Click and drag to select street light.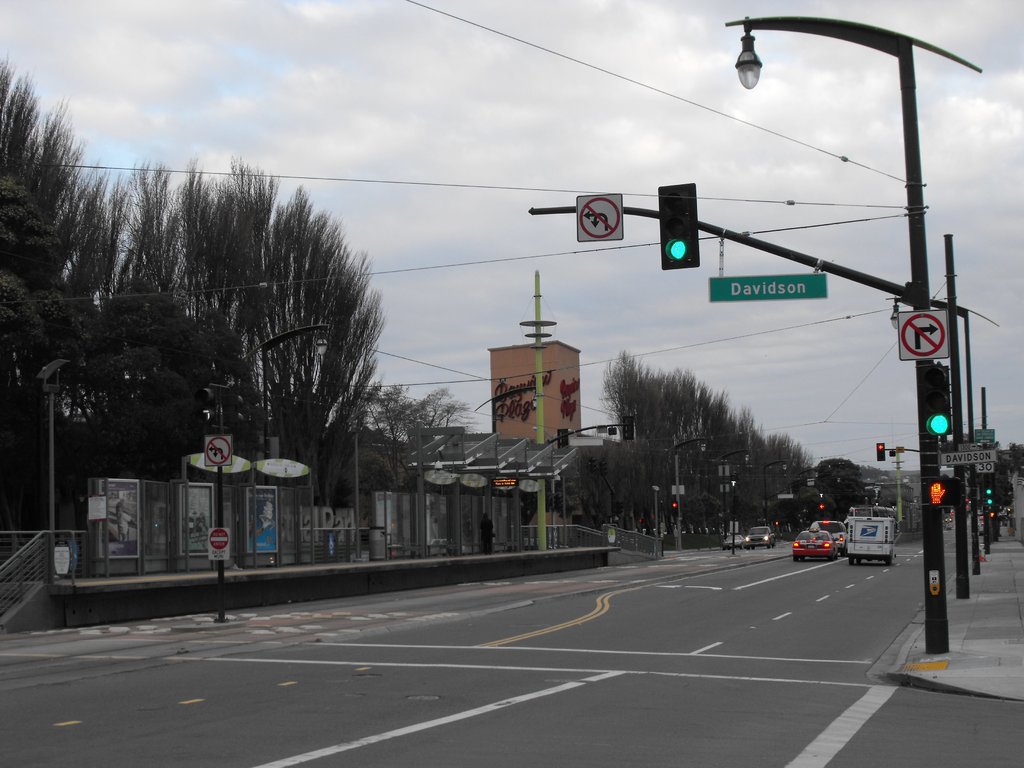
Selection: 662:435:706:552.
